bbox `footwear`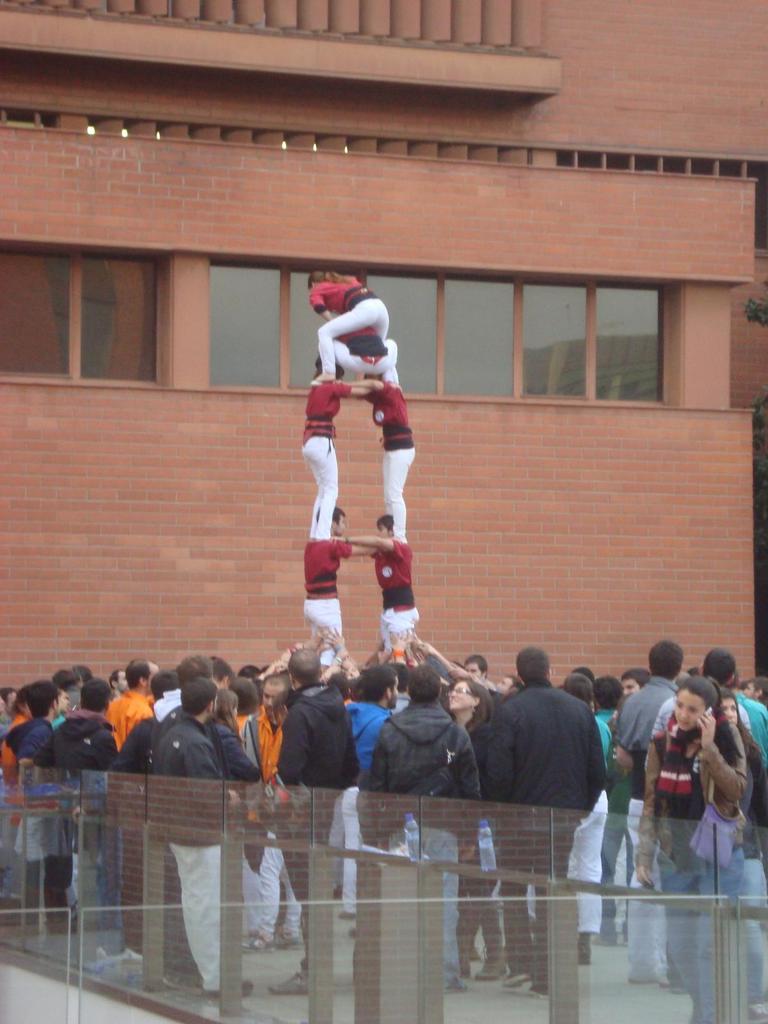
<box>580,934,591,967</box>
